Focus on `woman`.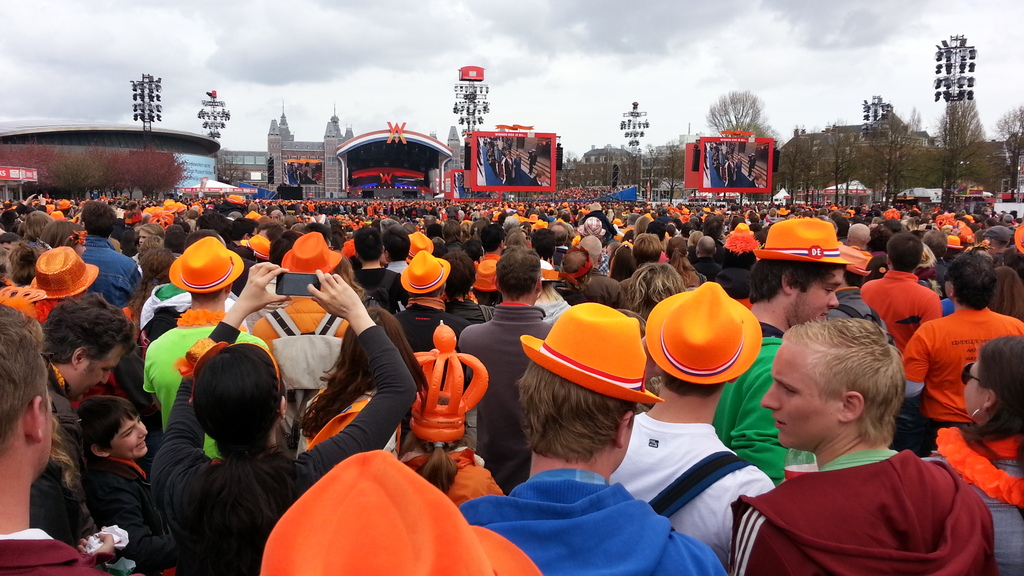
Focused at <bbox>630, 260, 680, 330</bbox>.
